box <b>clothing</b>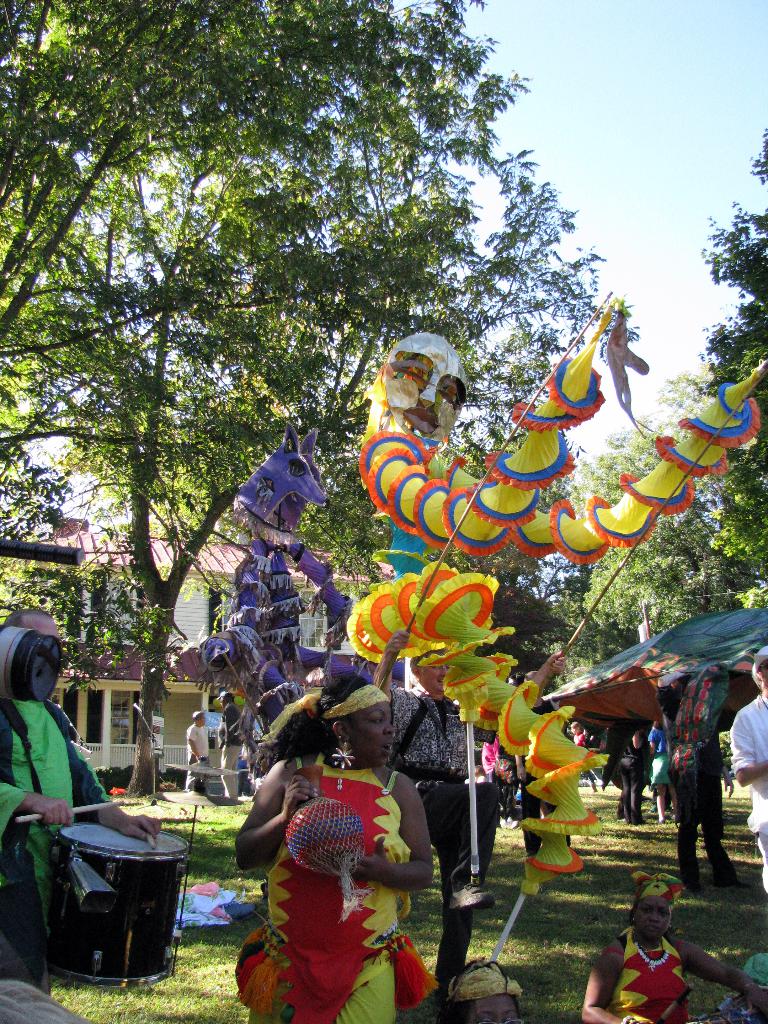
[x1=616, y1=711, x2=655, y2=803]
